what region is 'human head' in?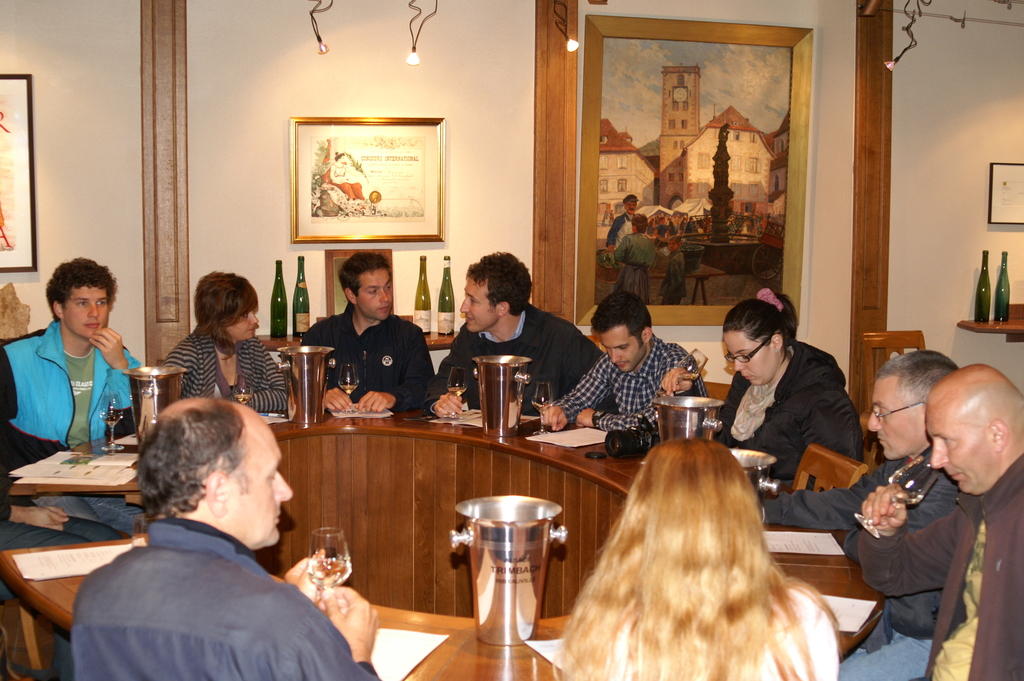
pyautogui.locateOnScreen(920, 368, 1023, 489).
